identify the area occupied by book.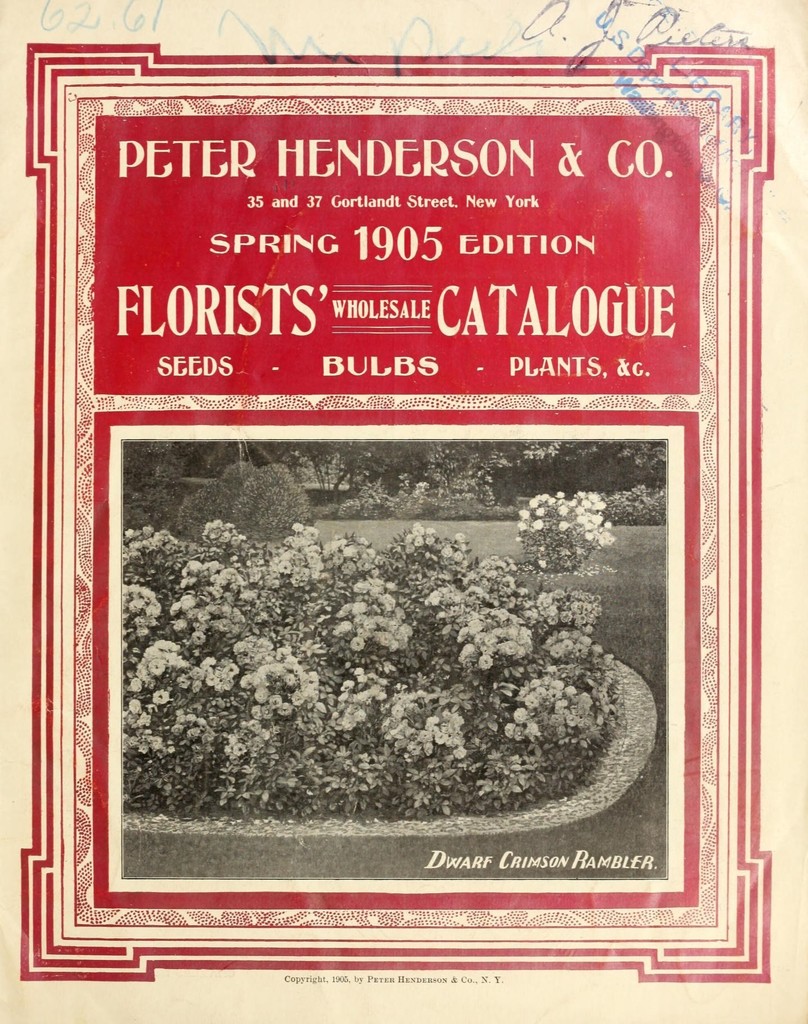
Area: [left=0, top=0, right=807, bottom=1023].
